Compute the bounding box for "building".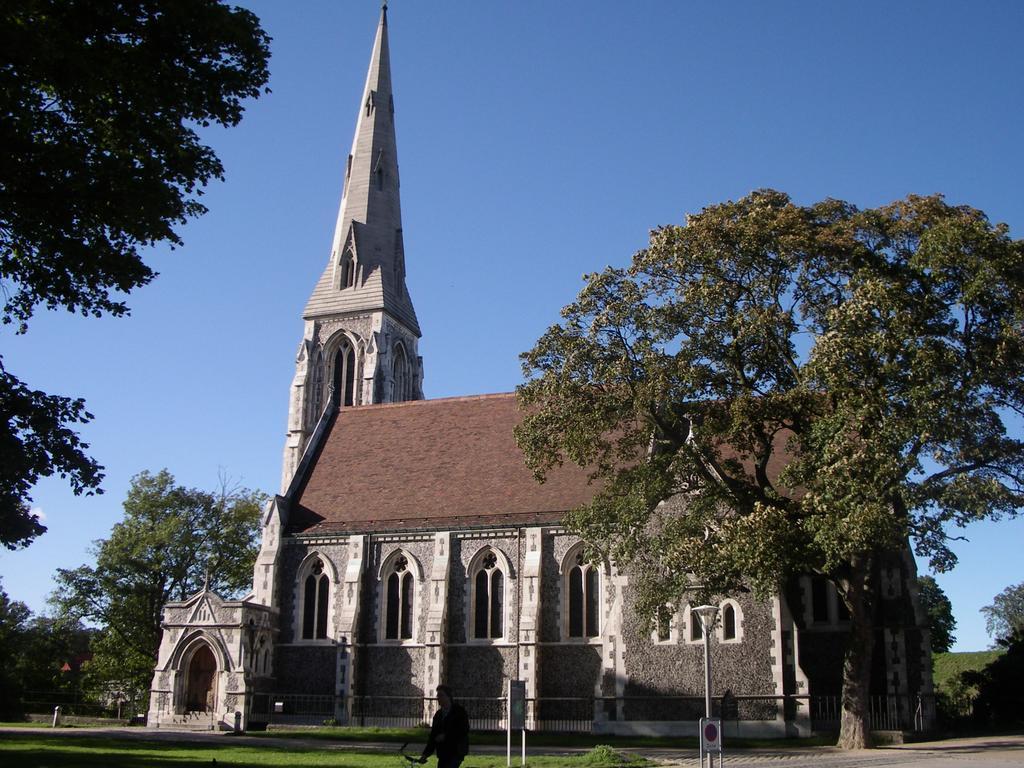
bbox(145, 3, 928, 762).
